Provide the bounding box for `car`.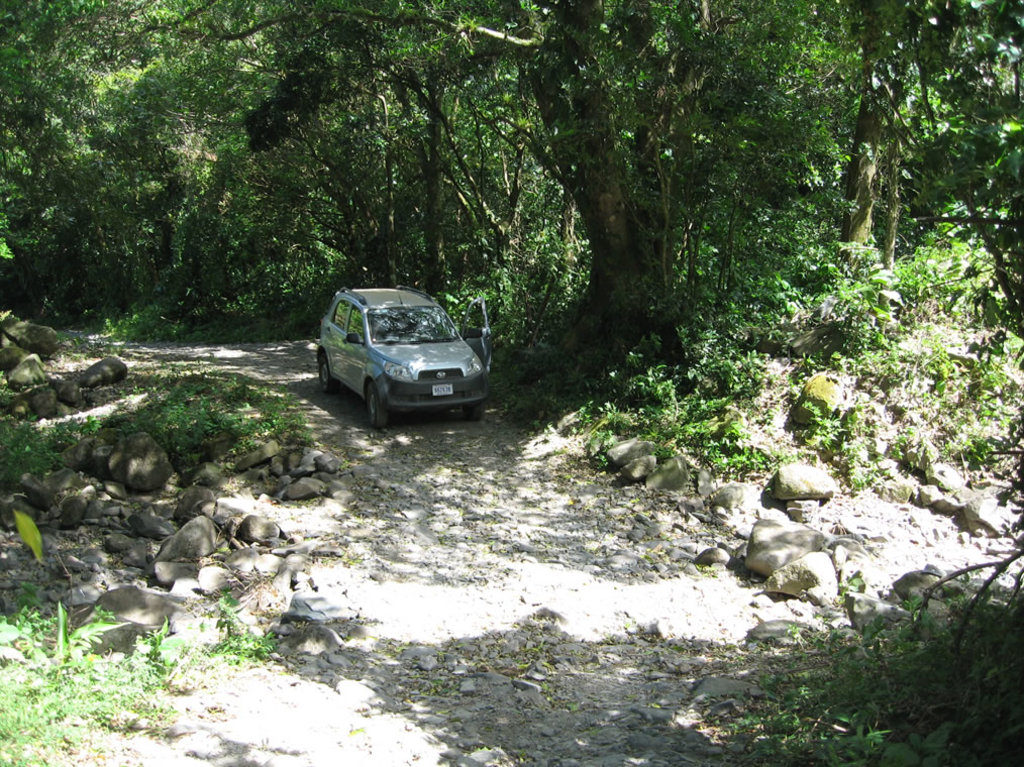
(316, 279, 491, 430).
